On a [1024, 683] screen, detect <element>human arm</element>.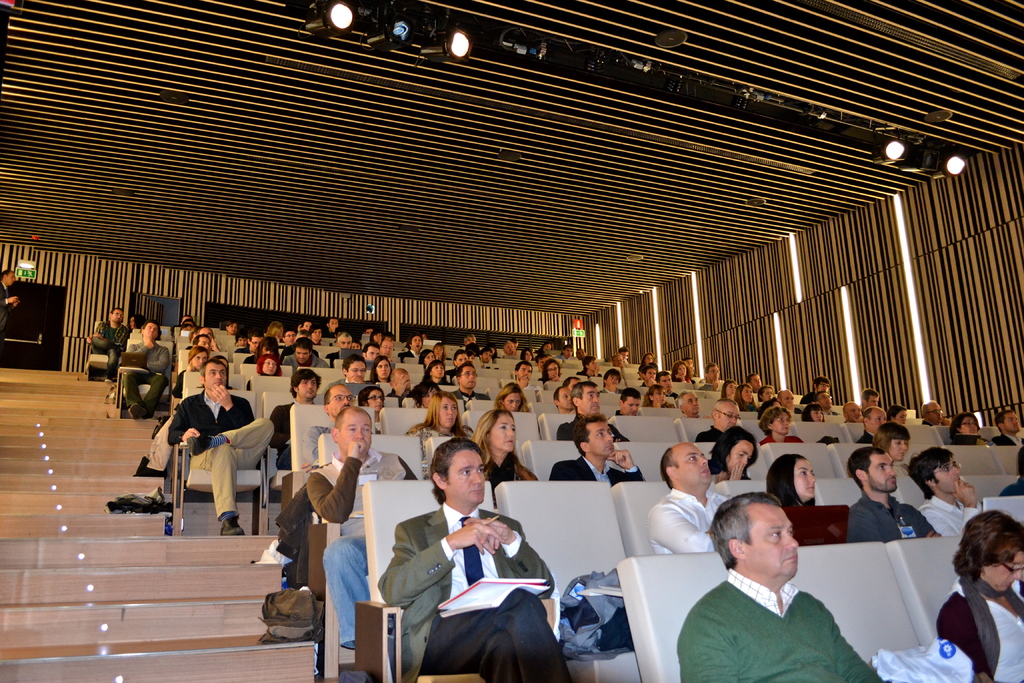
(x1=296, y1=323, x2=299, y2=332).
